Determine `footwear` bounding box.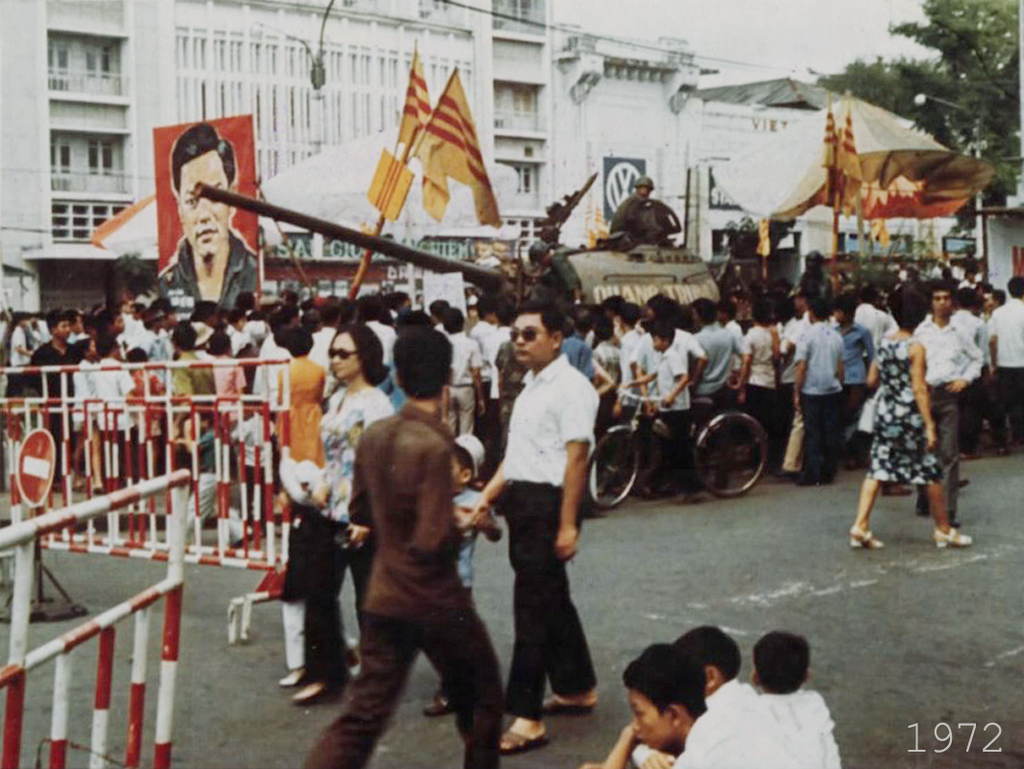
Determined: <region>932, 523, 977, 553</region>.
